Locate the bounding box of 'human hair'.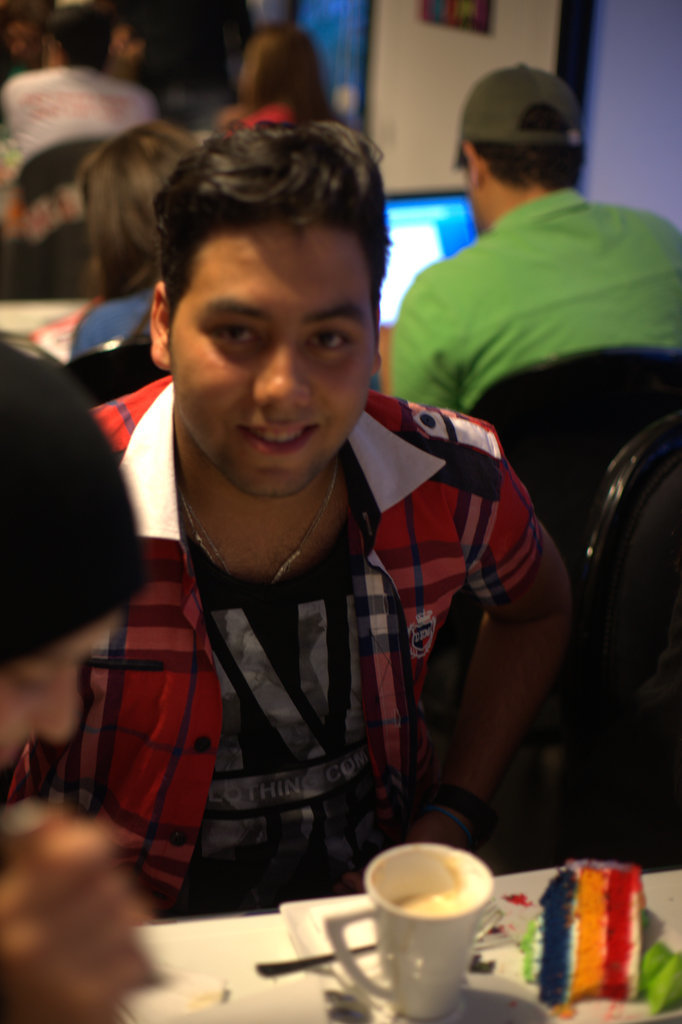
Bounding box: (left=83, top=120, right=202, bottom=308).
